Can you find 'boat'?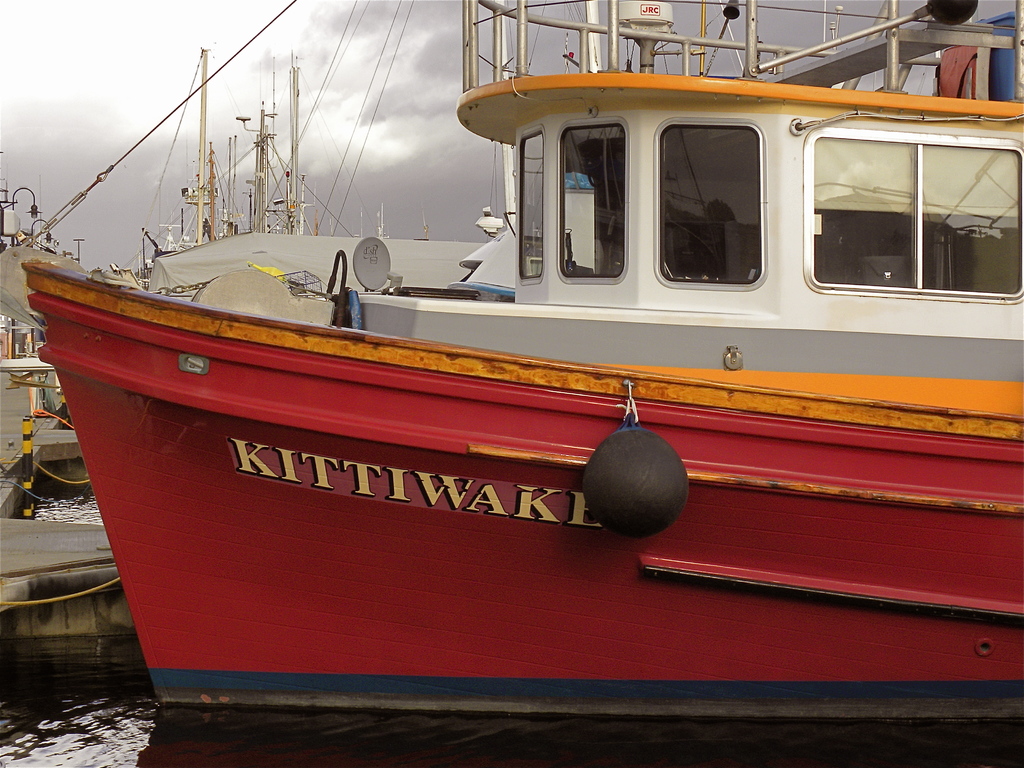
Yes, bounding box: (left=32, top=0, right=961, bottom=689).
